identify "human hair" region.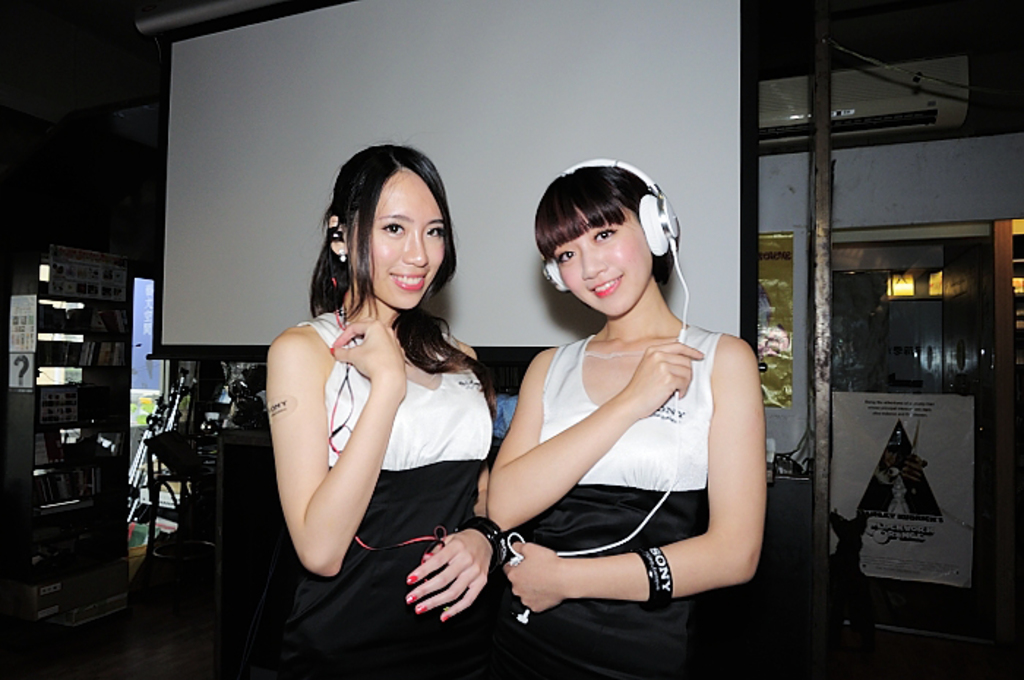
Region: box(532, 164, 673, 285).
